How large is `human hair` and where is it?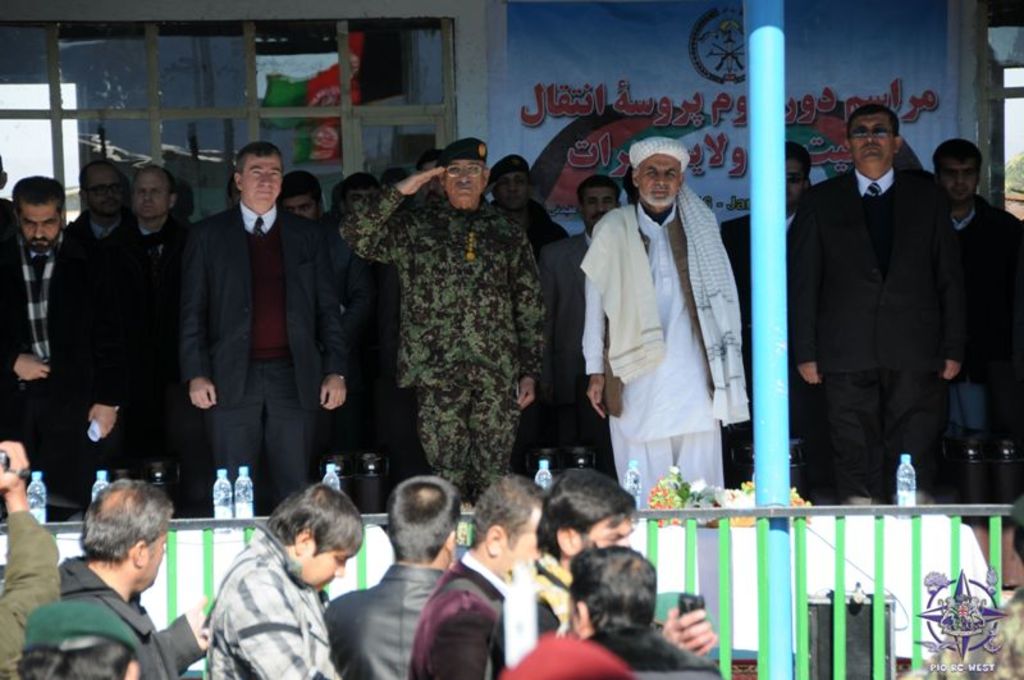
Bounding box: 77, 476, 173, 566.
